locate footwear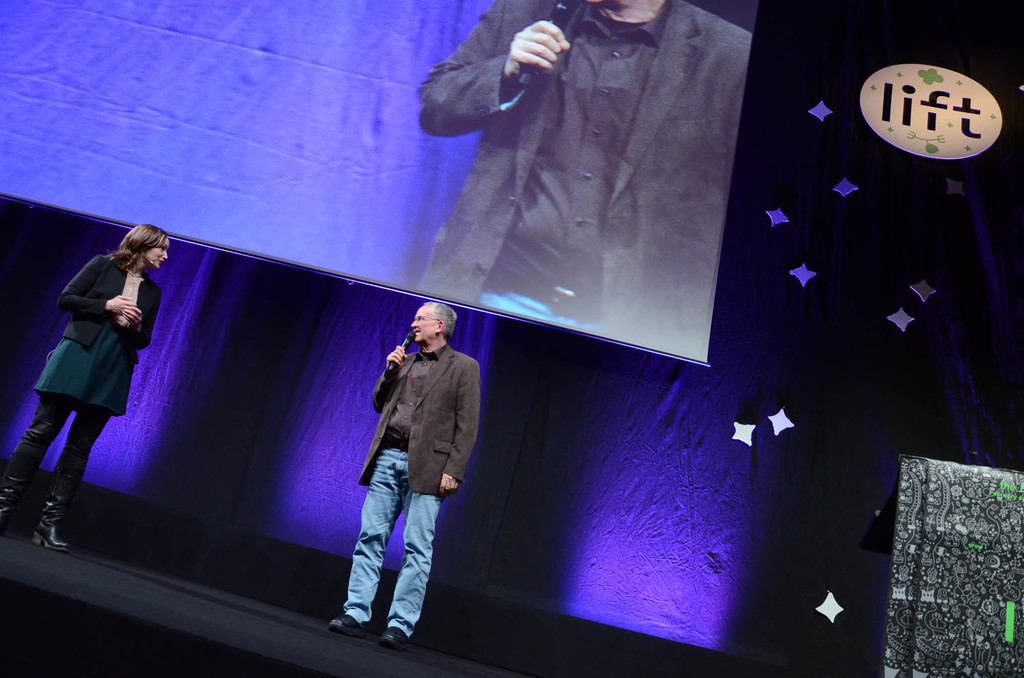
[x1=0, y1=477, x2=30, y2=542]
